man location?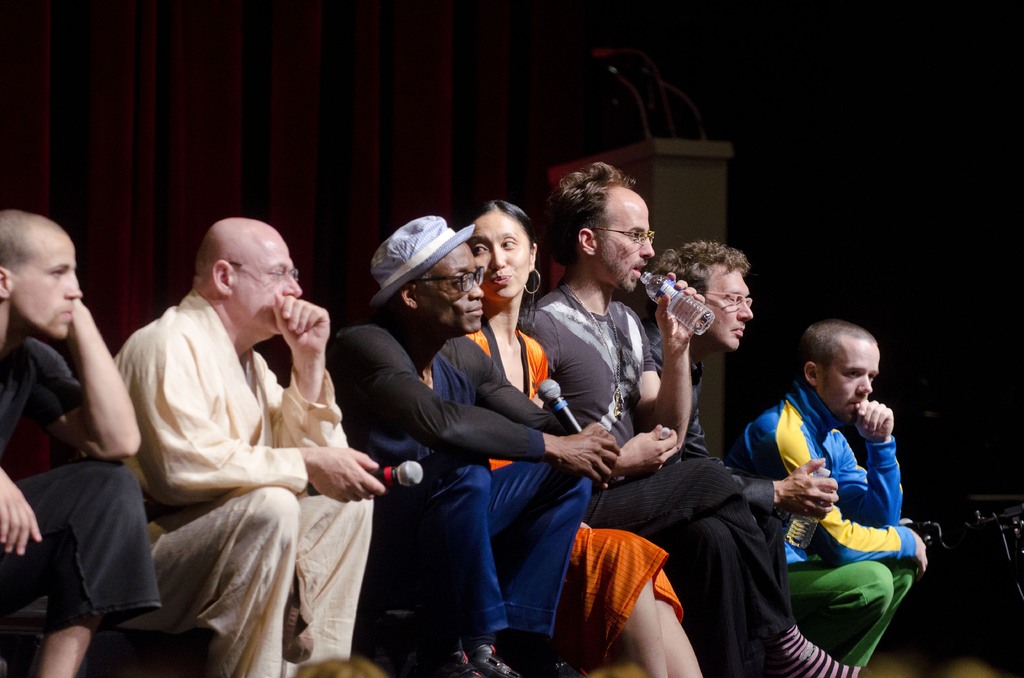
<region>539, 160, 859, 677</region>
